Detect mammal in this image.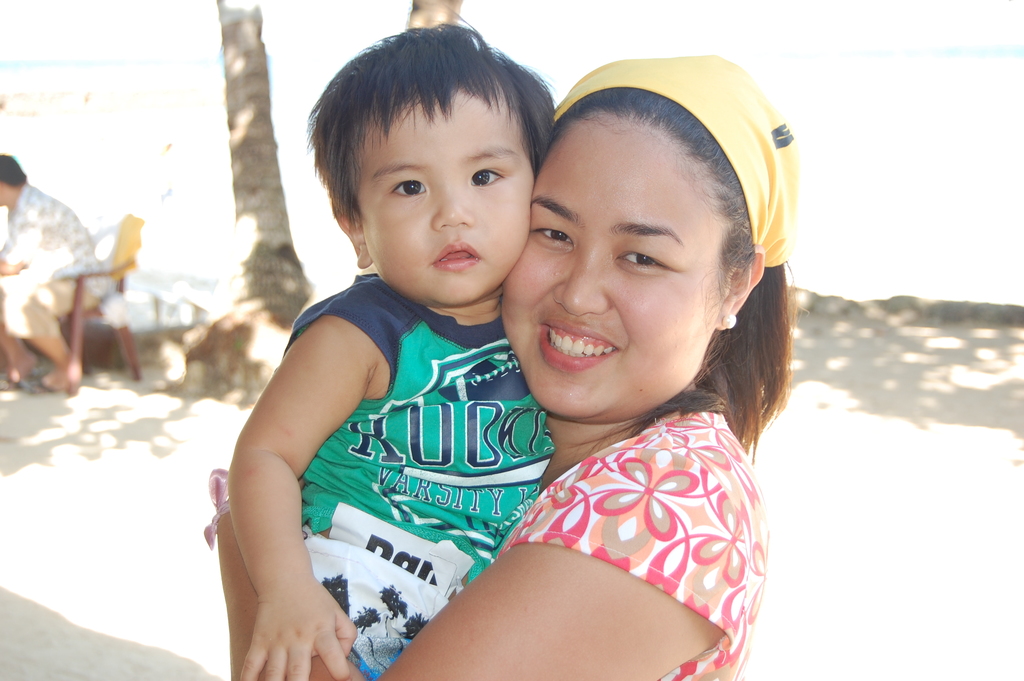
Detection: 0,149,111,388.
